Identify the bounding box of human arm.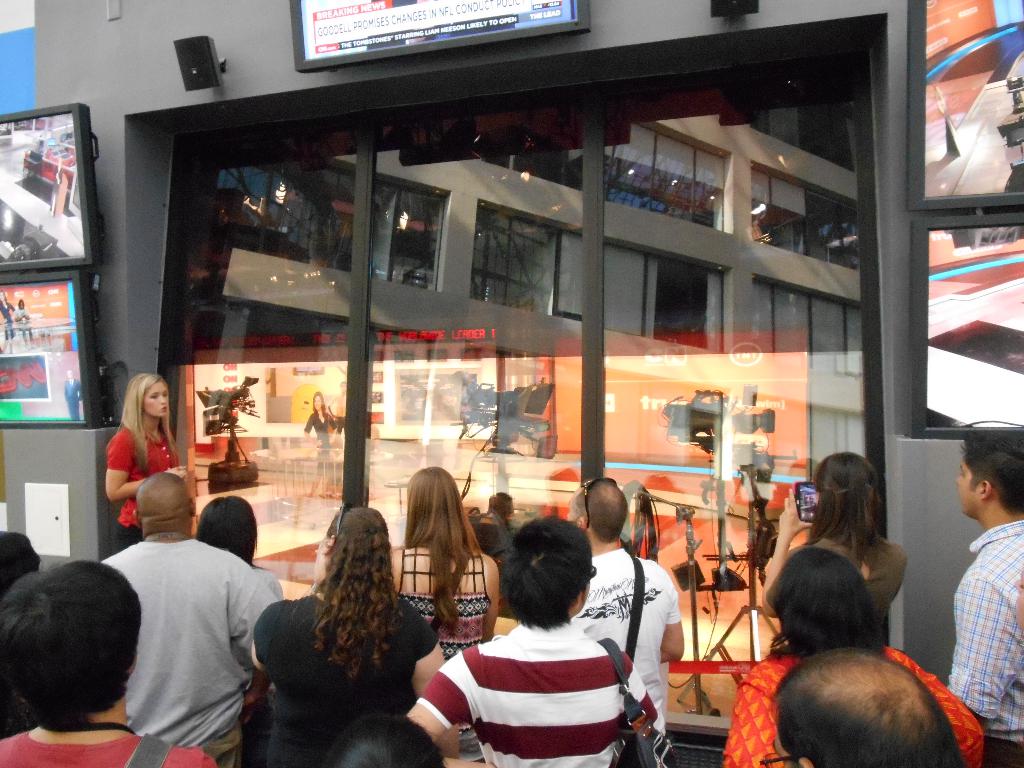
<box>230,555,277,730</box>.
